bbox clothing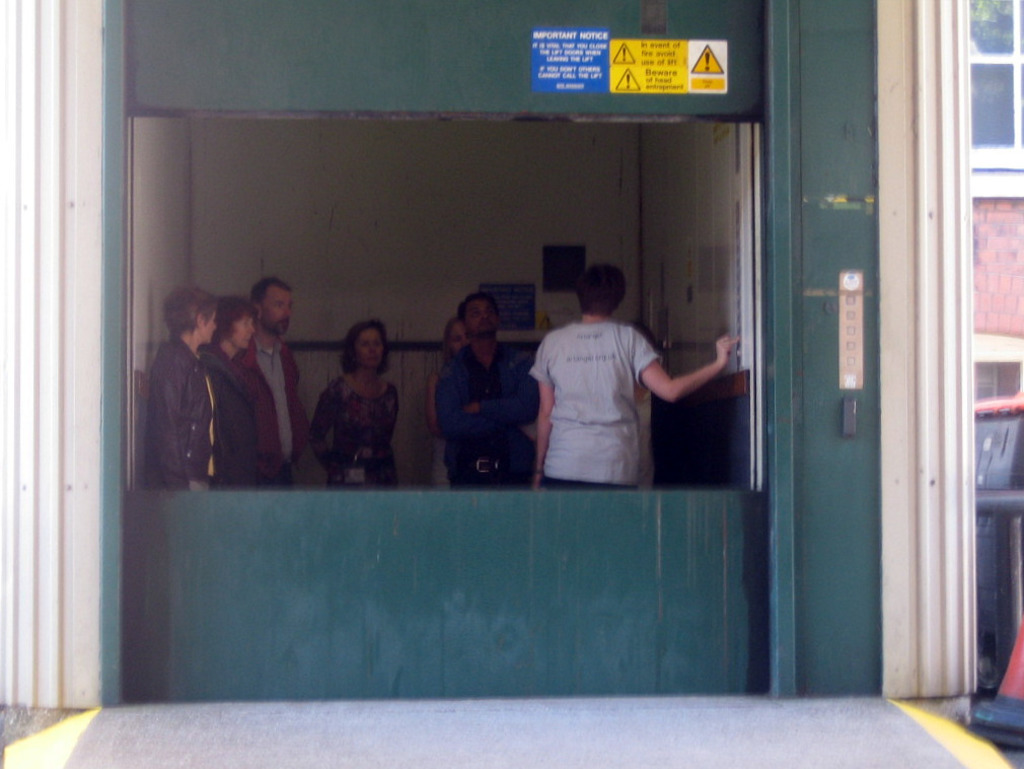
{"x1": 312, "y1": 374, "x2": 401, "y2": 489}
